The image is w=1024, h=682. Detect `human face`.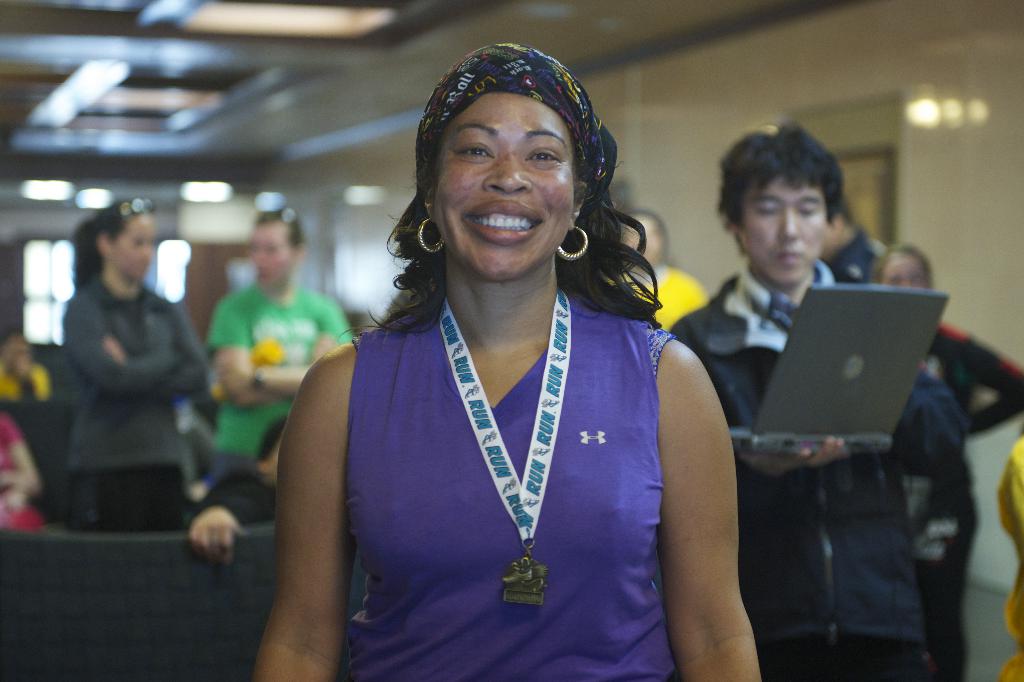
Detection: (736, 175, 822, 282).
